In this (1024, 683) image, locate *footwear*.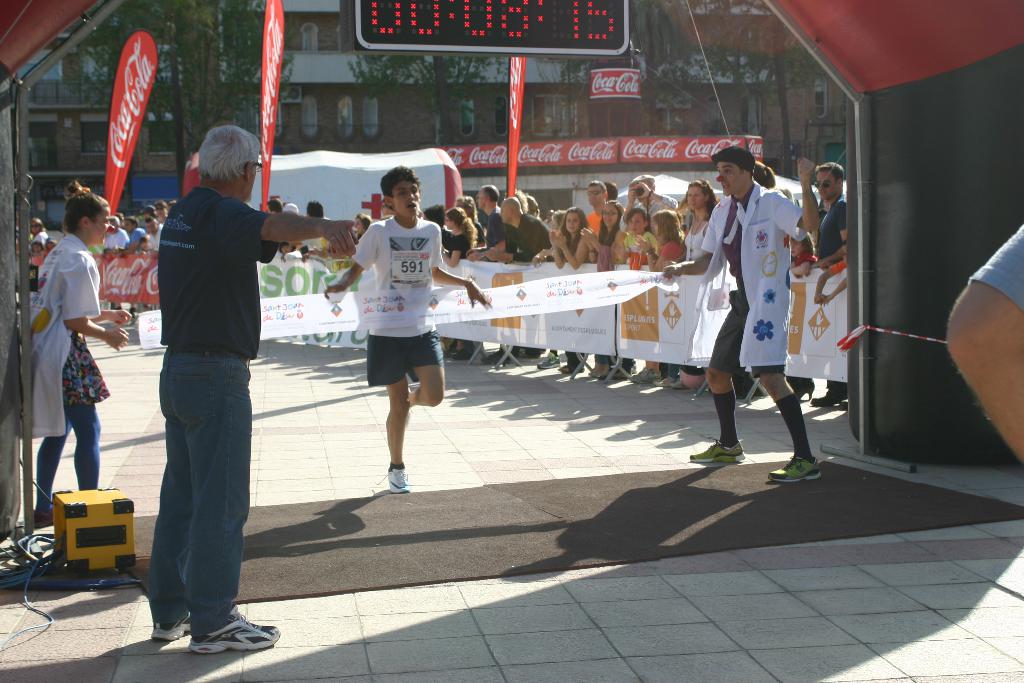
Bounding box: x1=372 y1=463 x2=412 y2=494.
